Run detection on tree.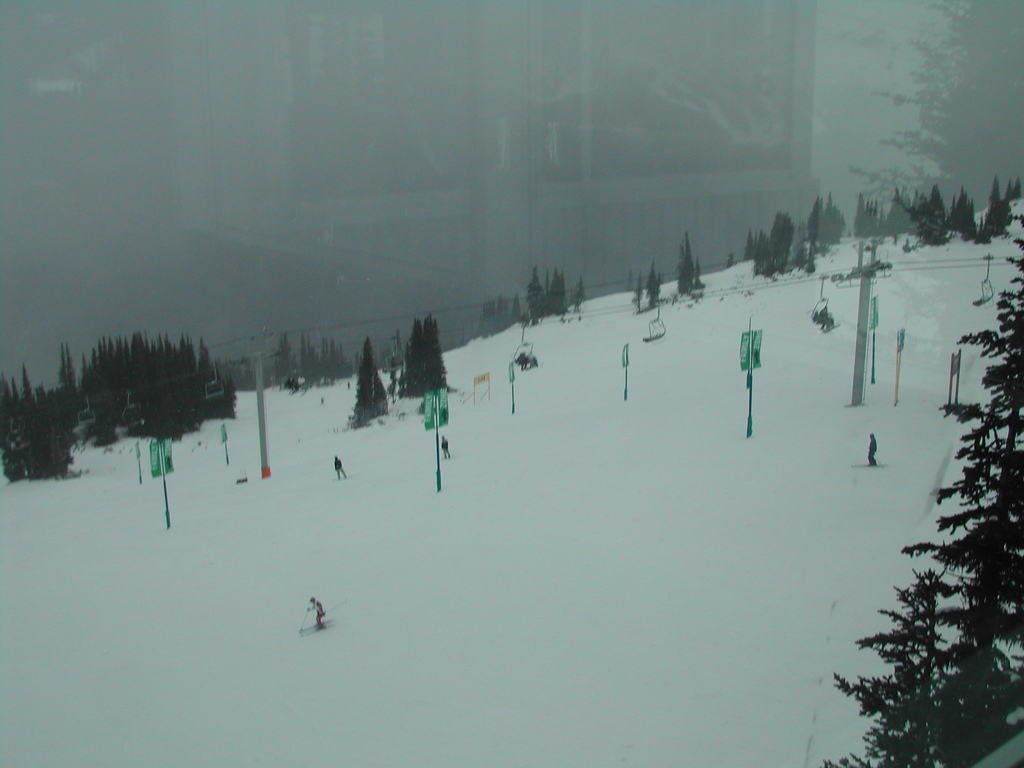
Result: pyautogui.locateOnScreen(515, 268, 548, 322).
